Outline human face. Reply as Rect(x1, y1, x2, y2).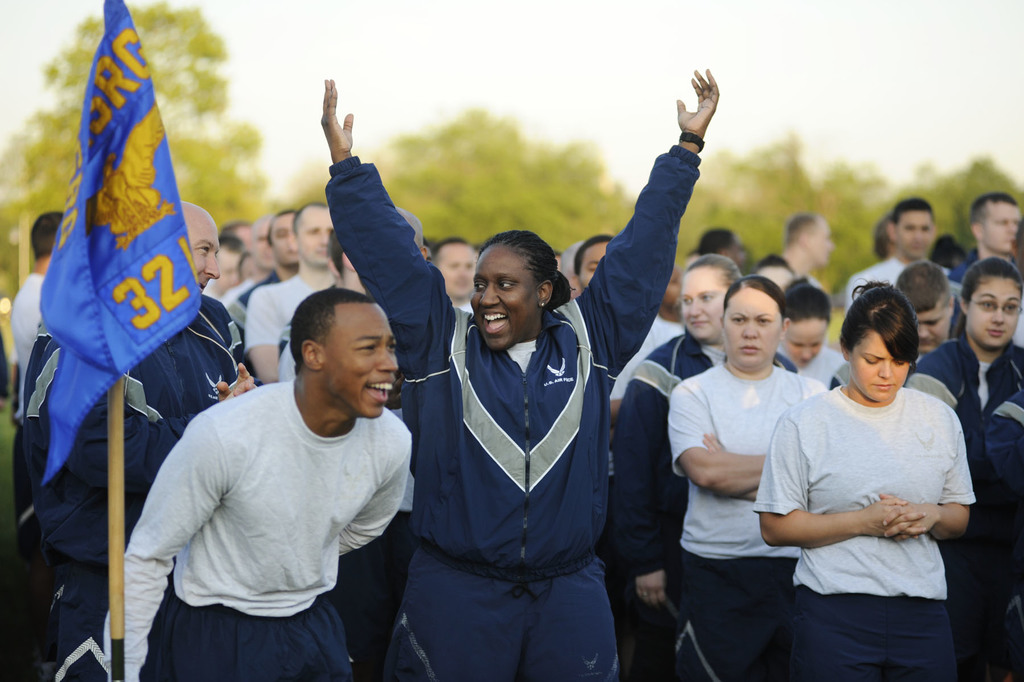
Rect(854, 336, 909, 399).
